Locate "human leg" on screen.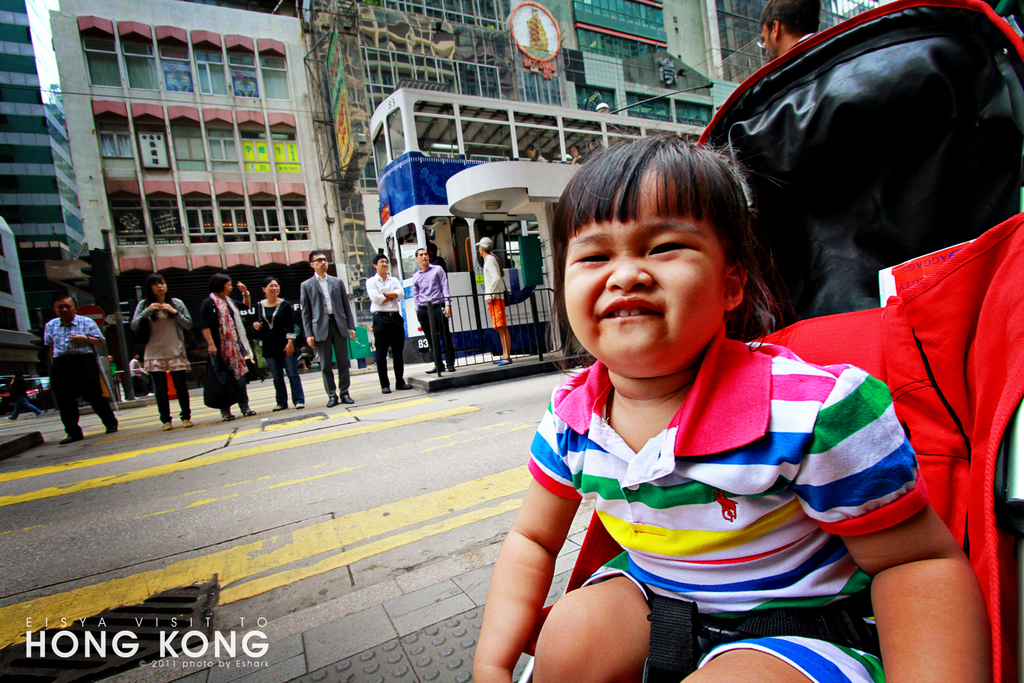
On screen at crop(492, 295, 516, 369).
